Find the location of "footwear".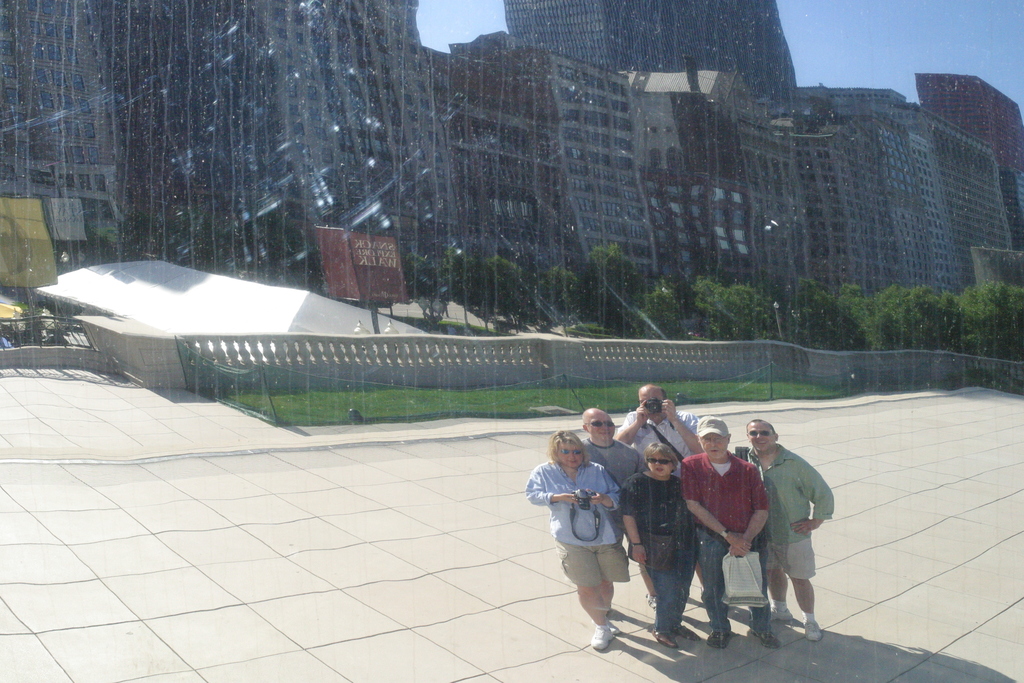
Location: bbox=(652, 630, 678, 647).
